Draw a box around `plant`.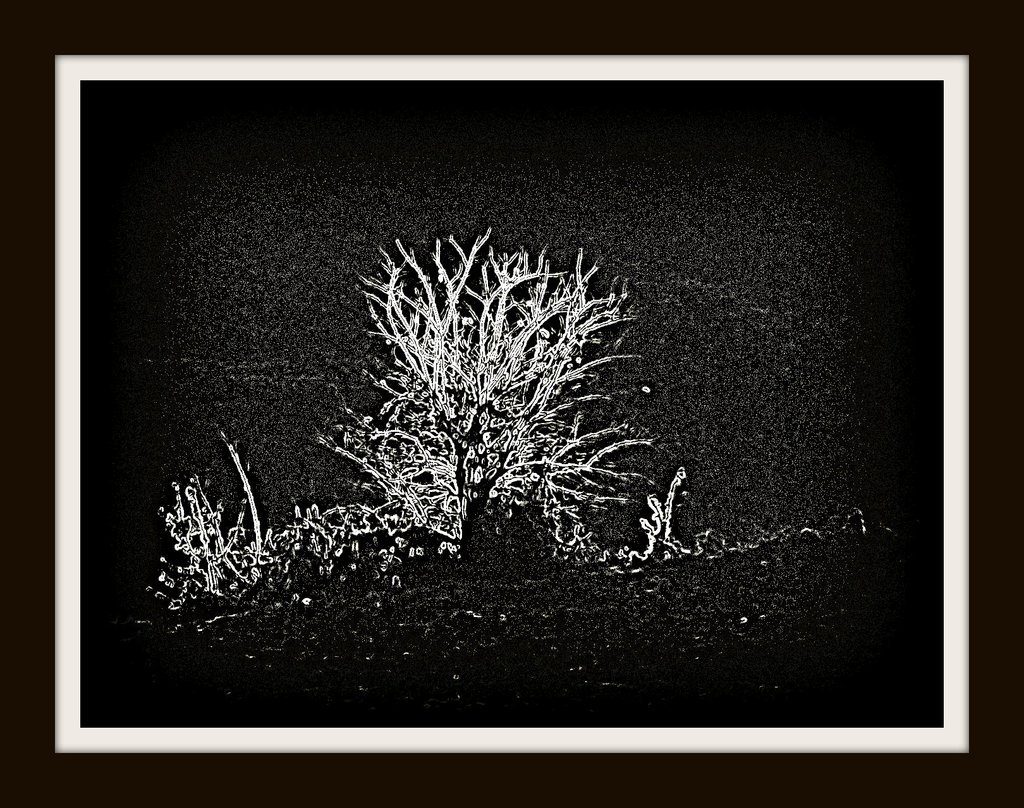
{"left": 132, "top": 426, "right": 286, "bottom": 617}.
